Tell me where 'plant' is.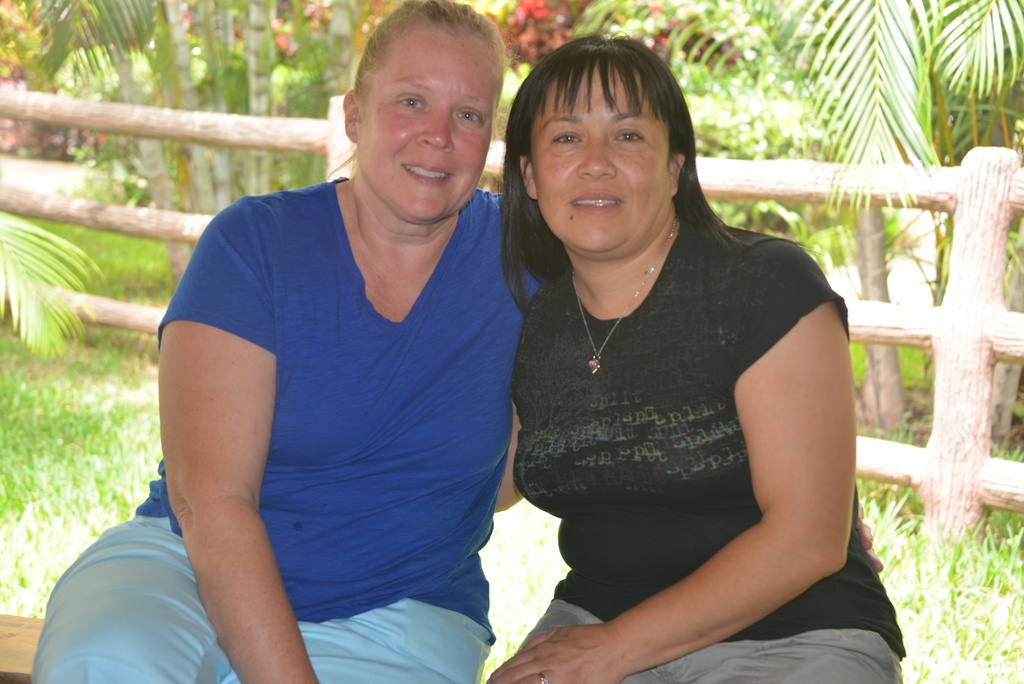
'plant' is at (x1=0, y1=222, x2=111, y2=366).
